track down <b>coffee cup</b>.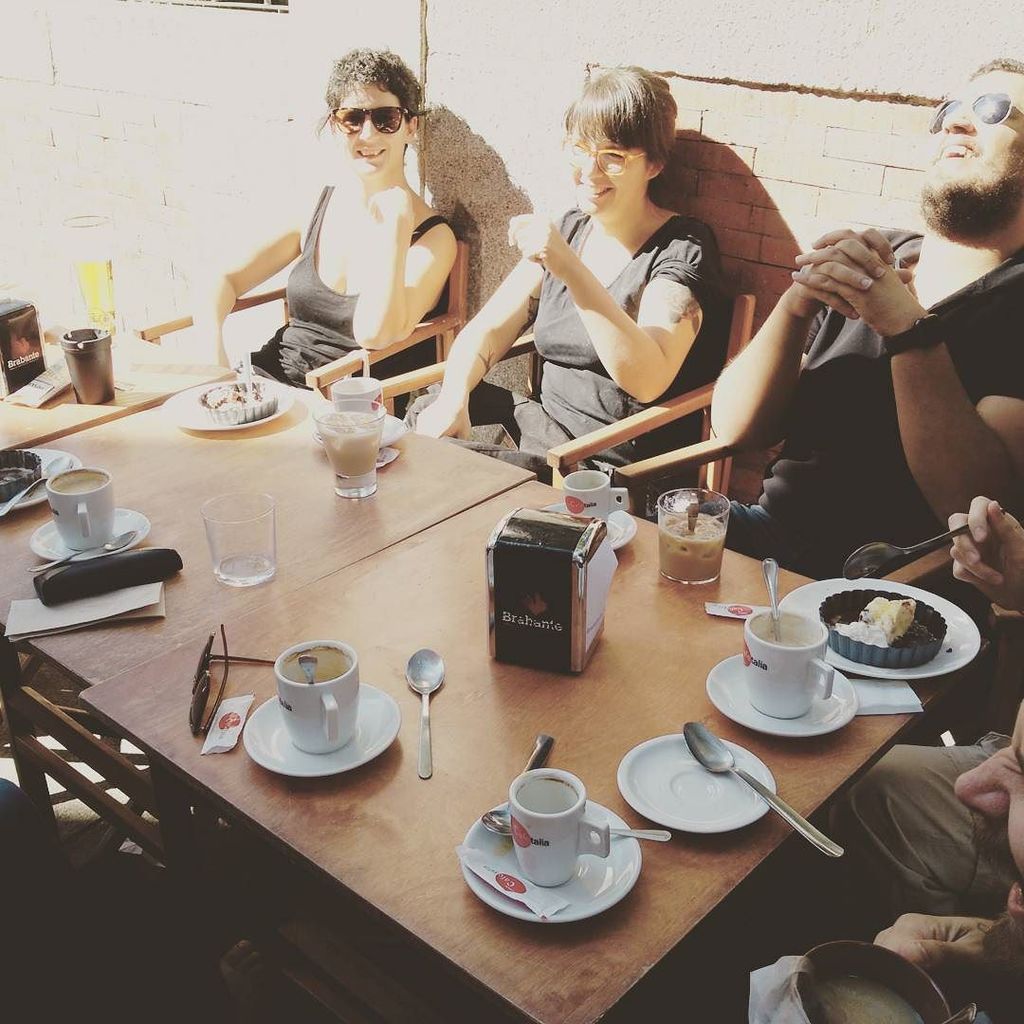
Tracked to box(742, 603, 834, 723).
